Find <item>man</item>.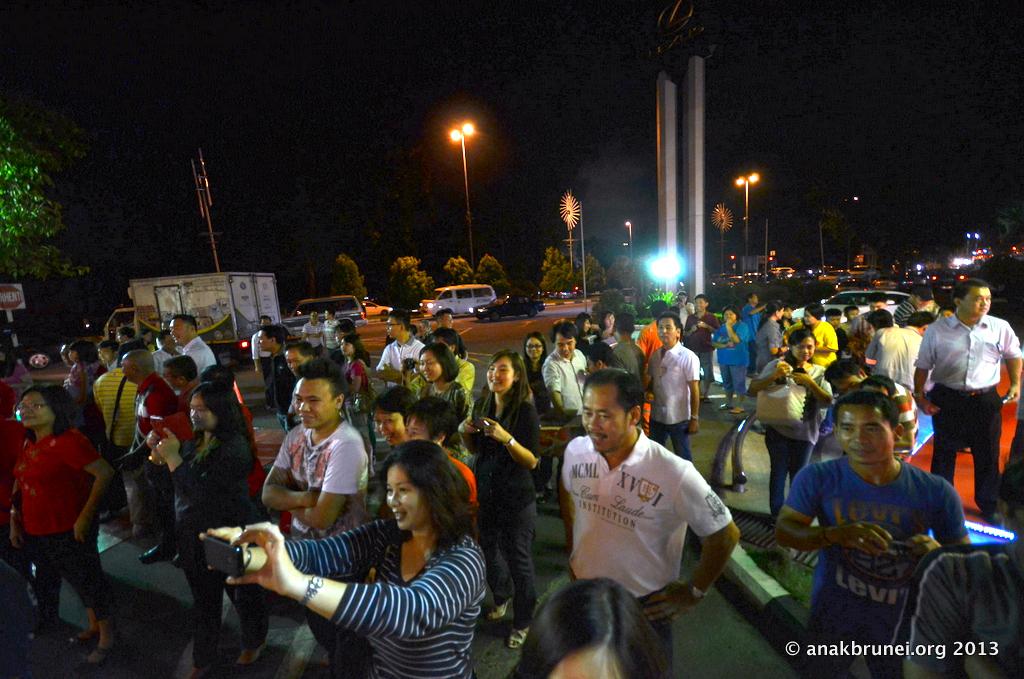
539 319 591 424.
